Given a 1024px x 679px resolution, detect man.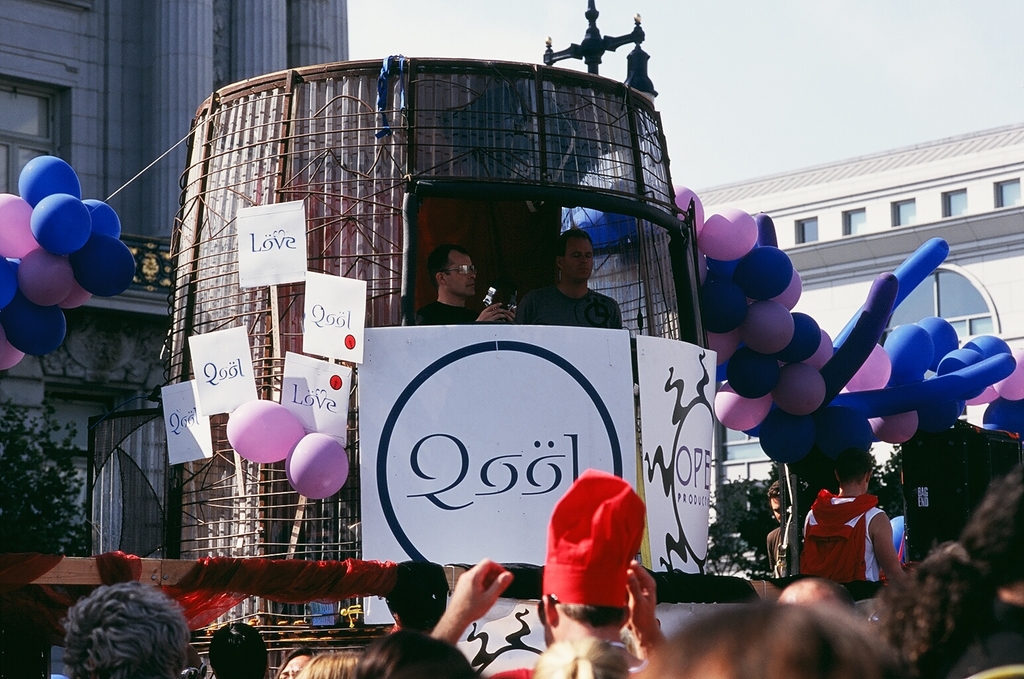
bbox(63, 581, 189, 678).
